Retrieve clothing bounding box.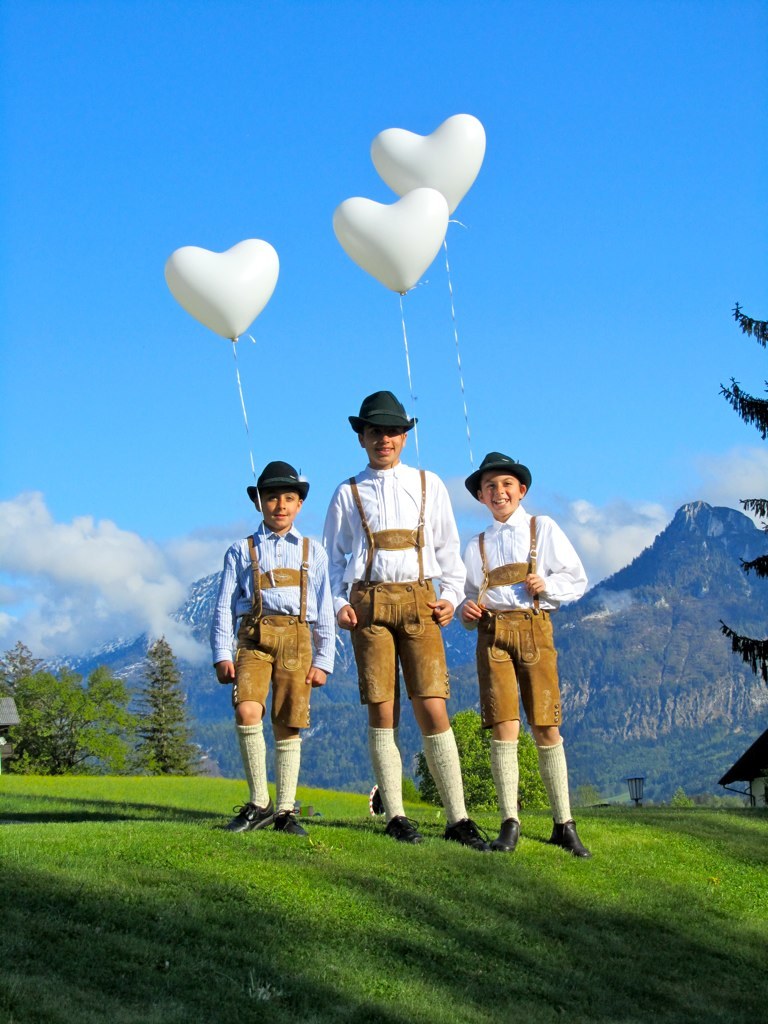
Bounding box: (x1=474, y1=491, x2=576, y2=786).
